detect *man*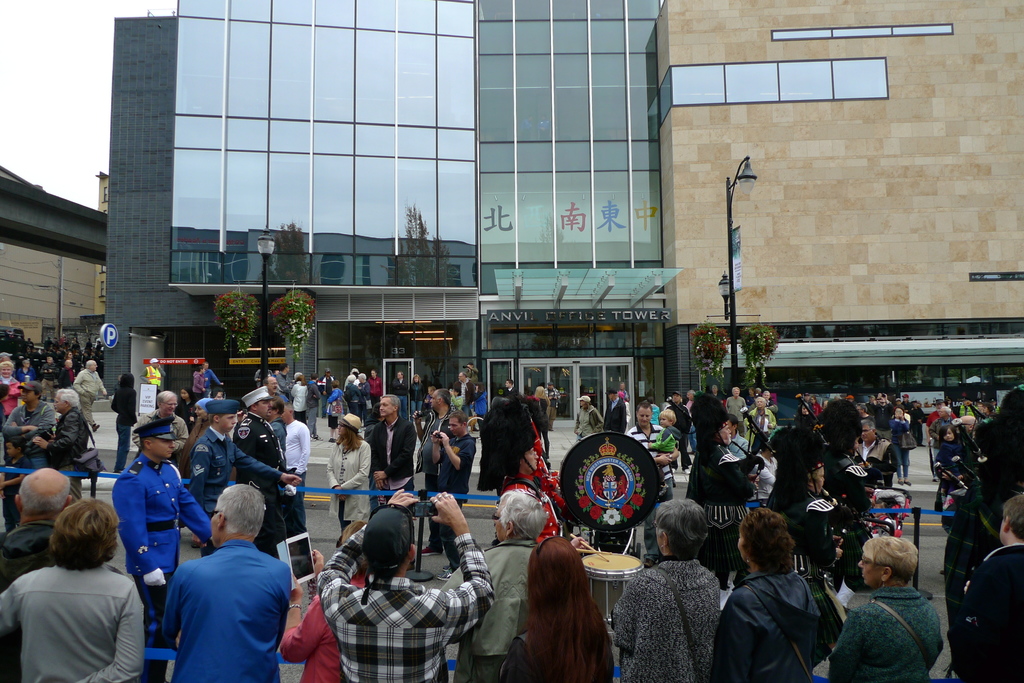
(left=0, top=470, right=77, bottom=680)
